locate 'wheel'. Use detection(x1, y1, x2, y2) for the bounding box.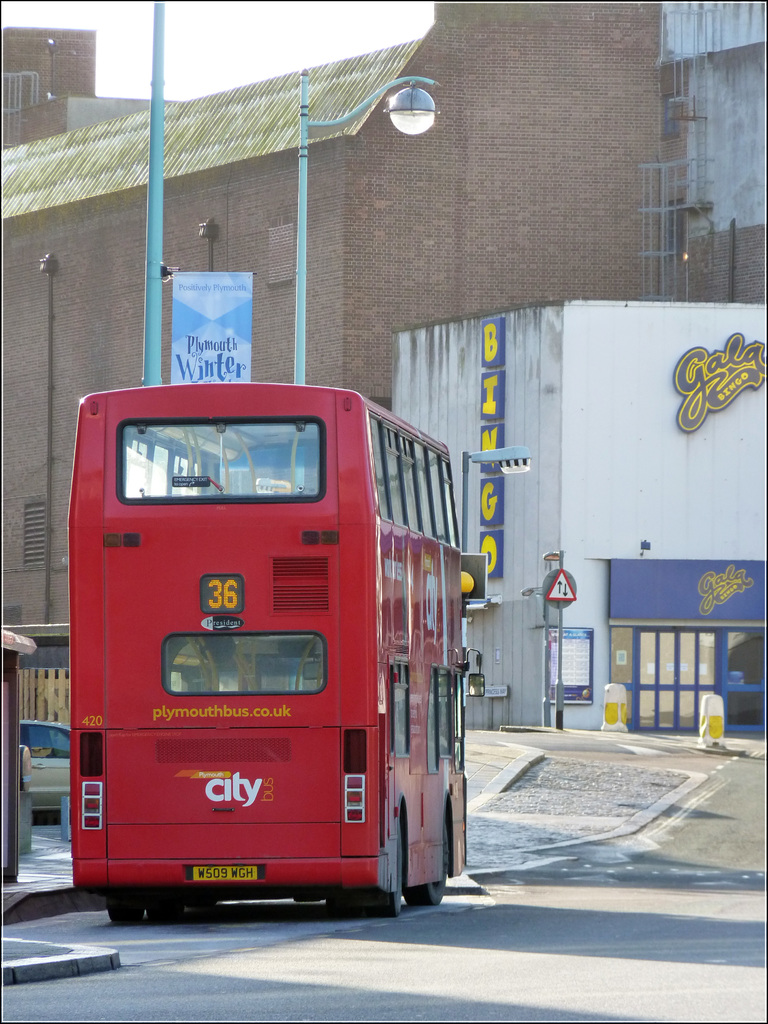
detection(103, 889, 143, 925).
